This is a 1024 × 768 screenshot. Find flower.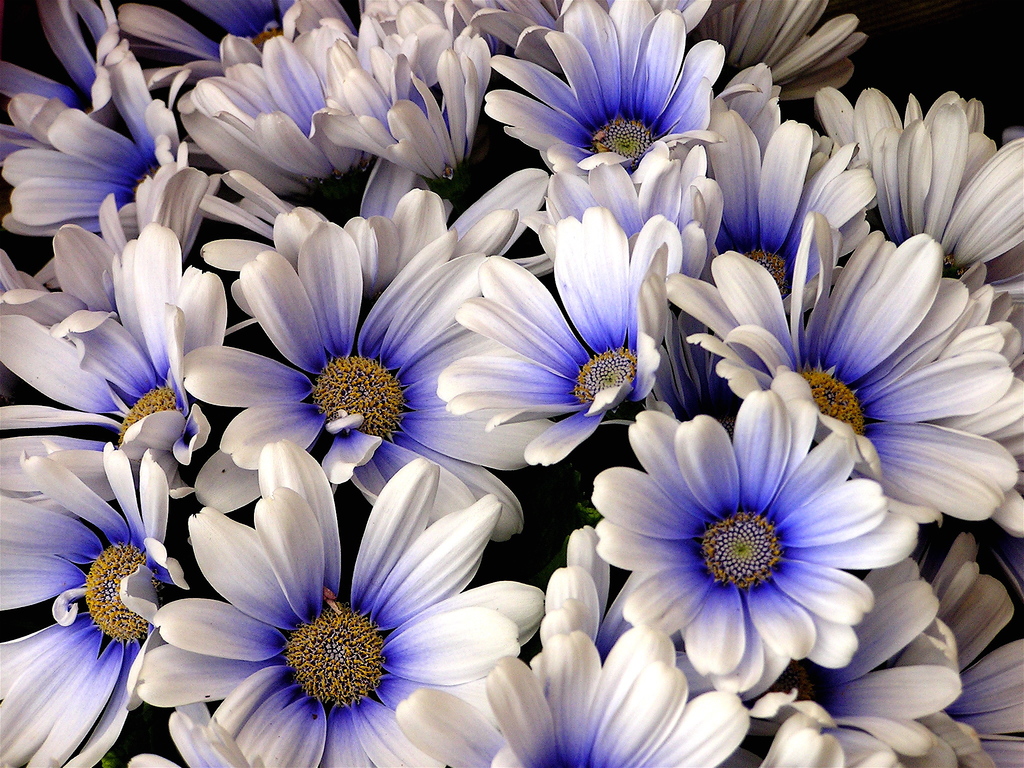
Bounding box: {"left": 0, "top": 222, "right": 227, "bottom": 460}.
